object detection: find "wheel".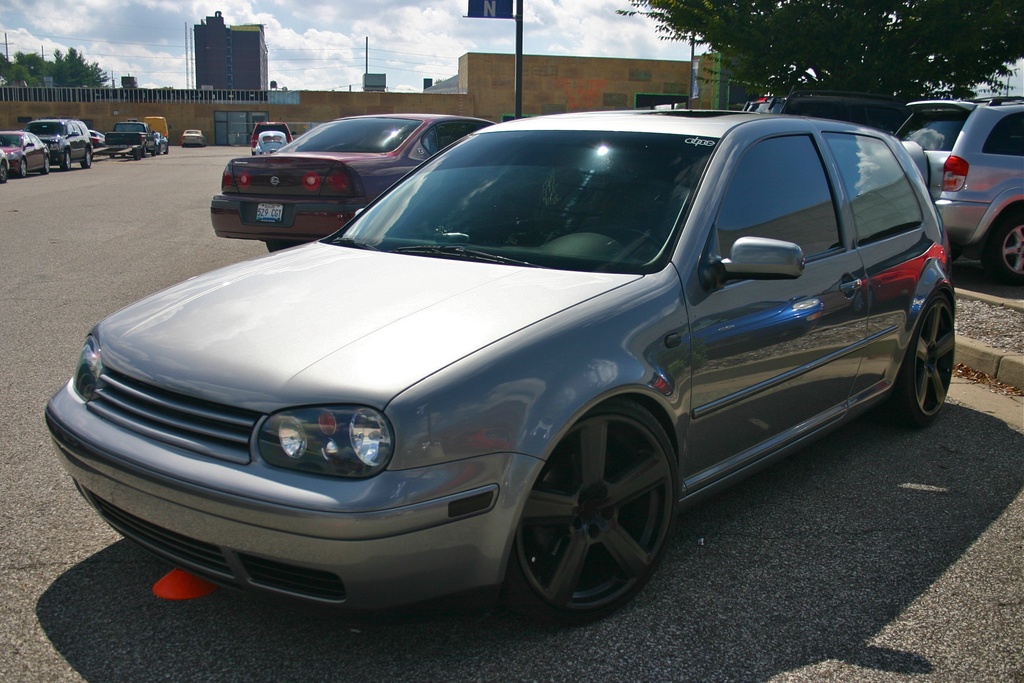
x1=43 y1=155 x2=49 y2=175.
